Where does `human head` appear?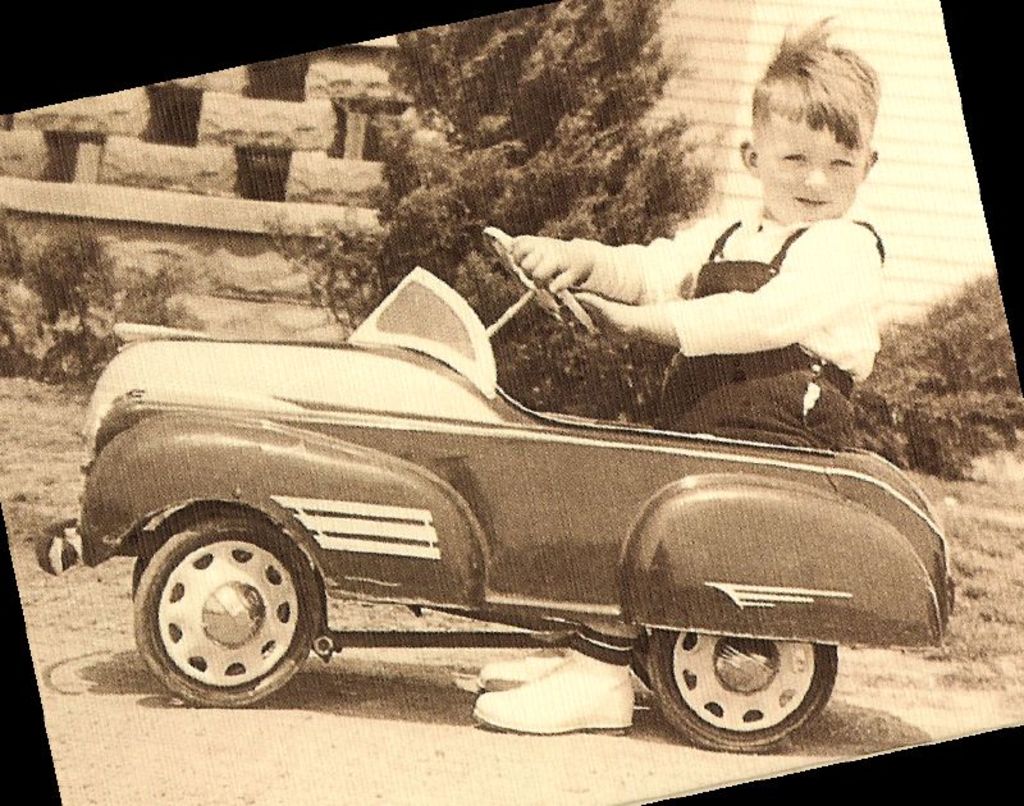
Appears at [x1=751, y1=22, x2=913, y2=225].
